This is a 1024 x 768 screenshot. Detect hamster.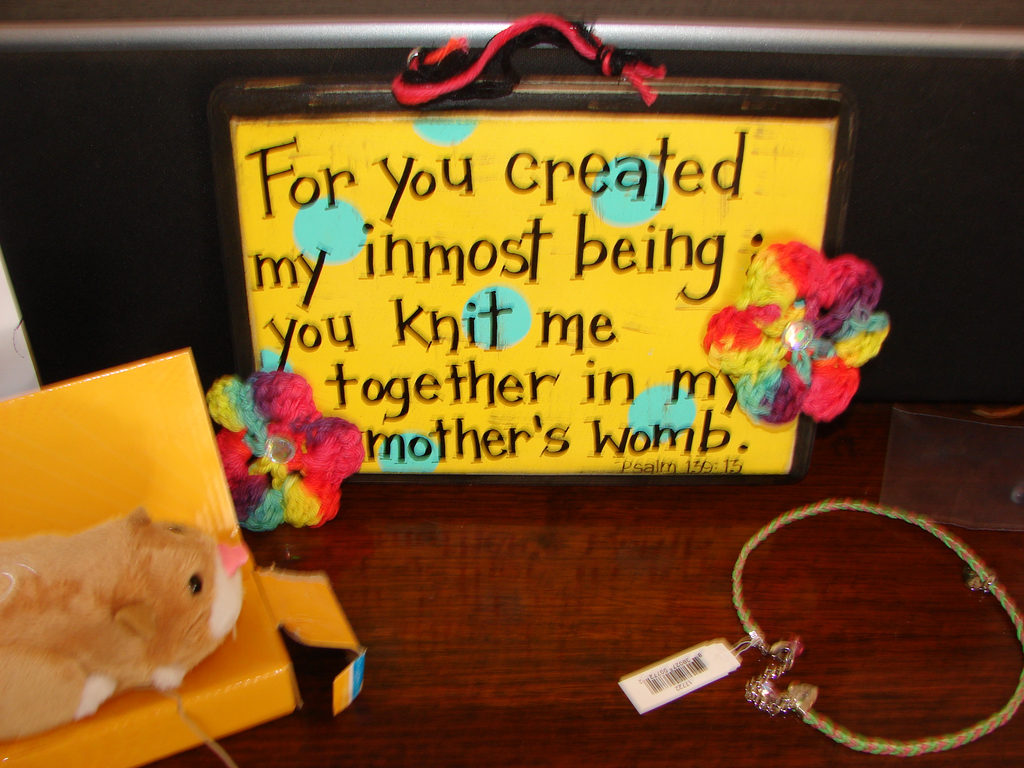
{"x1": 0, "y1": 501, "x2": 247, "y2": 743}.
